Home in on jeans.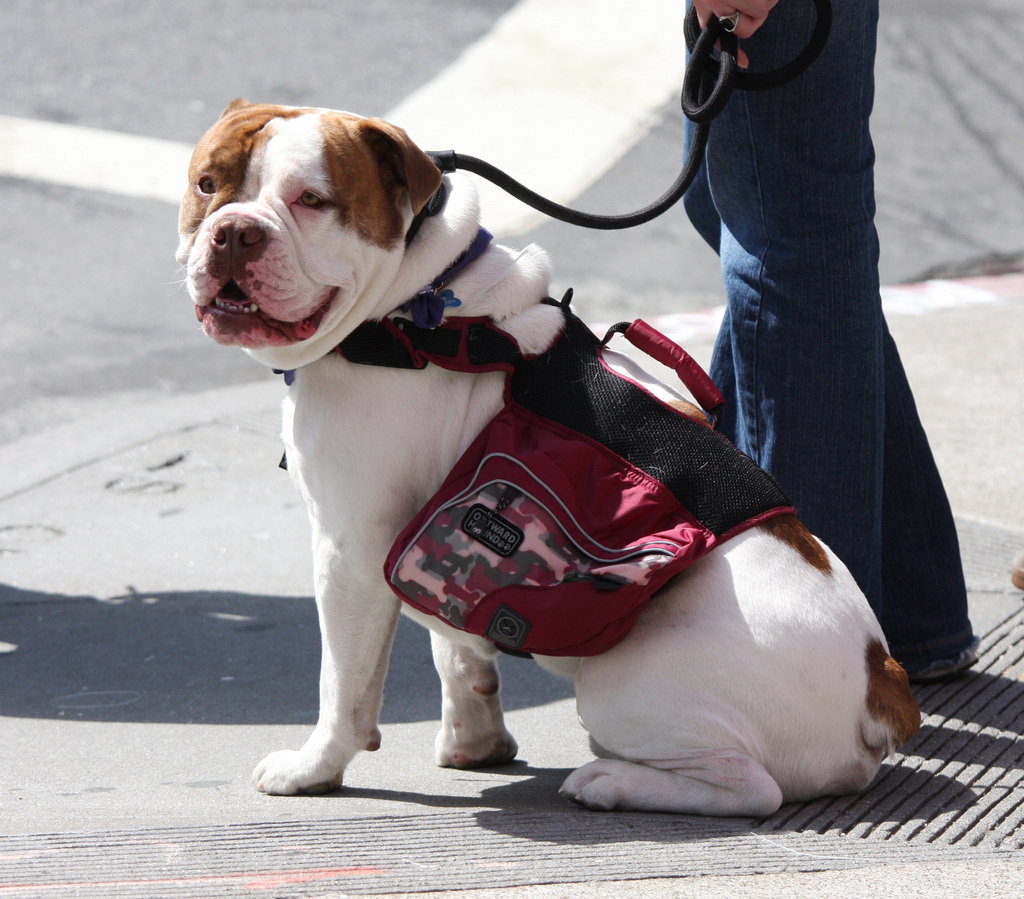
Homed in at 675,1,982,672.
